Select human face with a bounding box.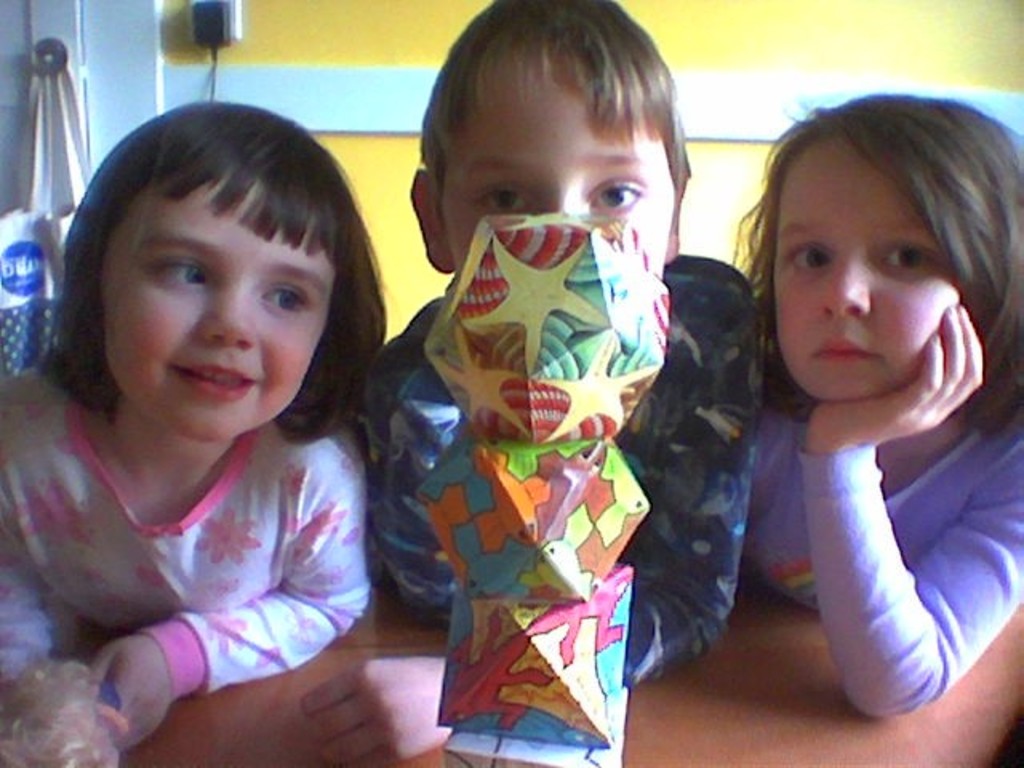
(left=446, top=46, right=678, bottom=282).
